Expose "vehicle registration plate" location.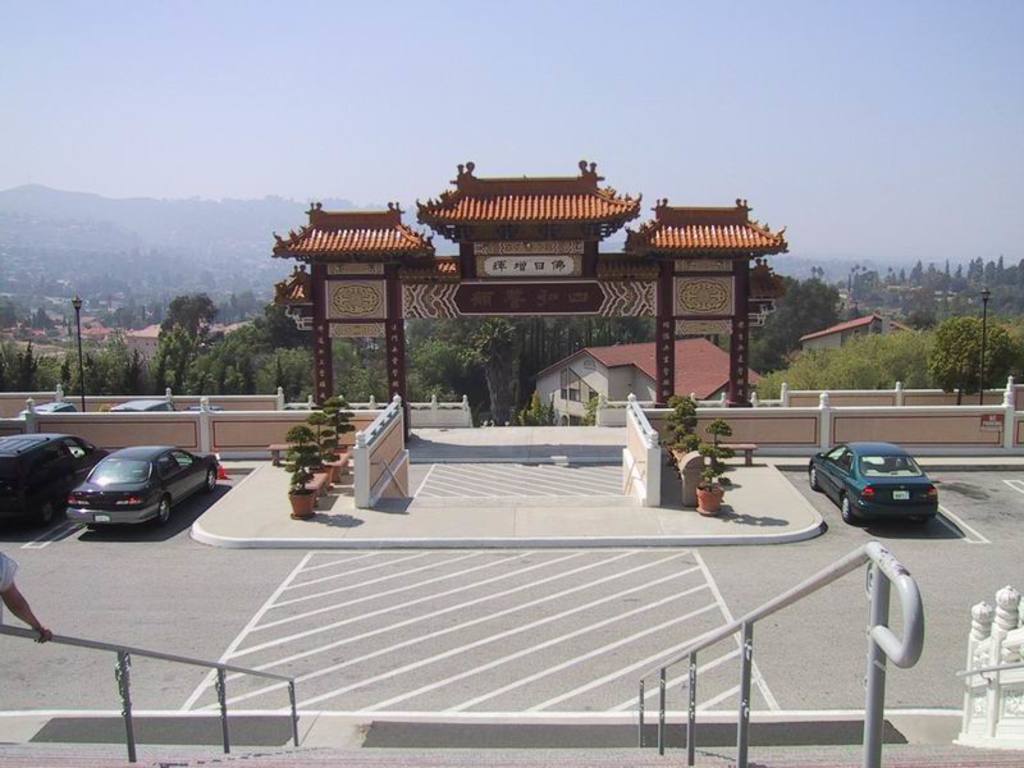
Exposed at select_region(891, 488, 910, 500).
